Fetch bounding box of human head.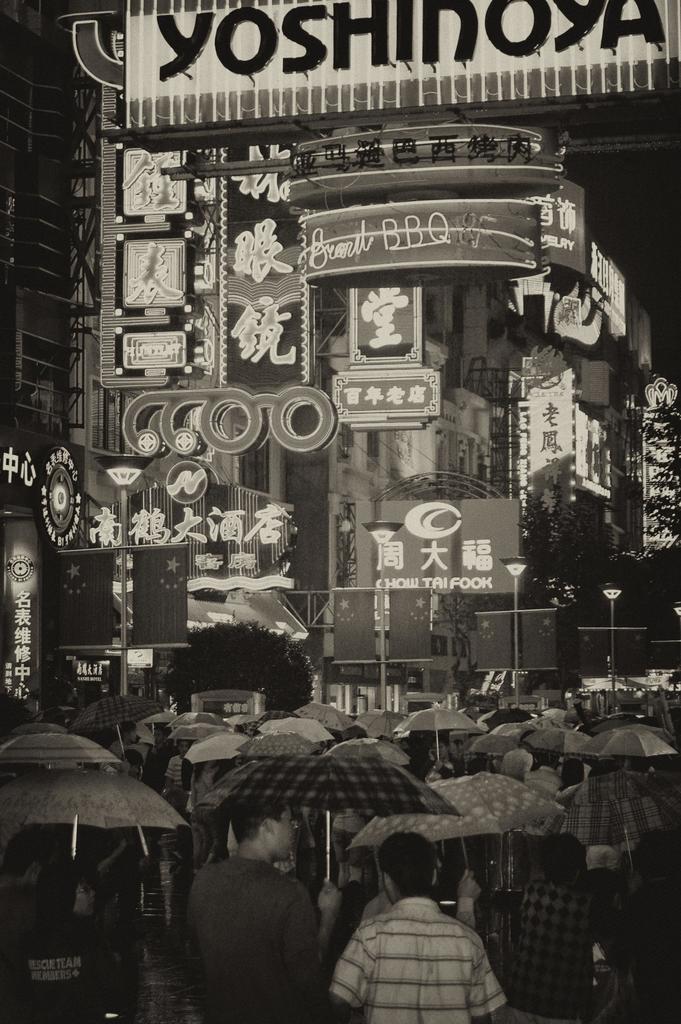
Bbox: x1=230 y1=797 x2=298 y2=865.
